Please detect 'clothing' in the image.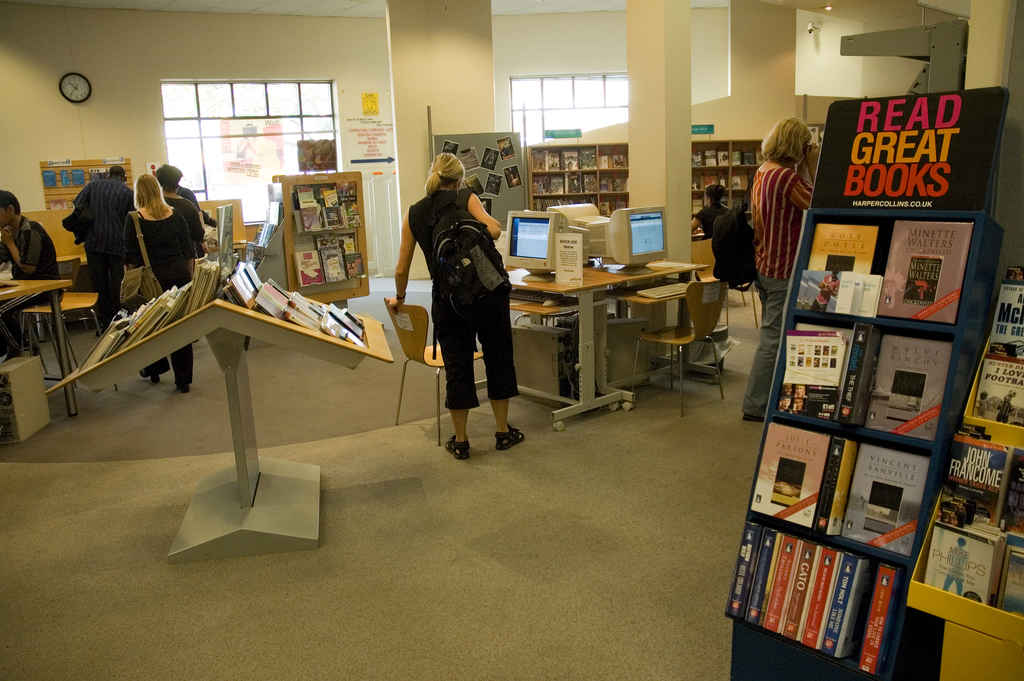
l=67, t=171, r=134, b=331.
